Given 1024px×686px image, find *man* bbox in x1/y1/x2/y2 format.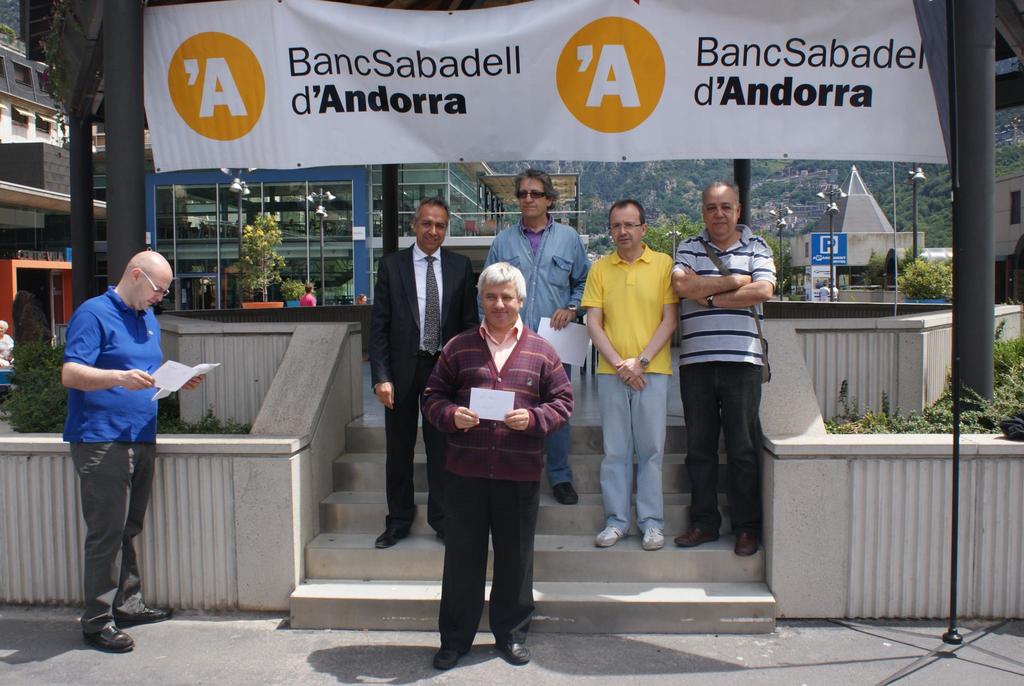
828/282/836/300.
